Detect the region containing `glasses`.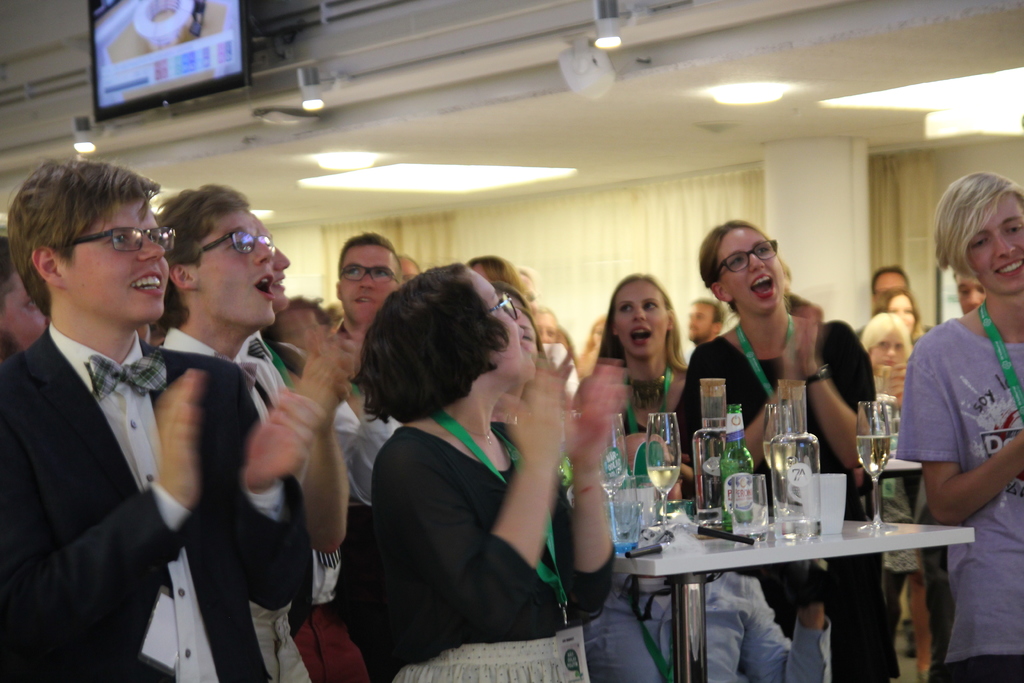
716,239,777,279.
